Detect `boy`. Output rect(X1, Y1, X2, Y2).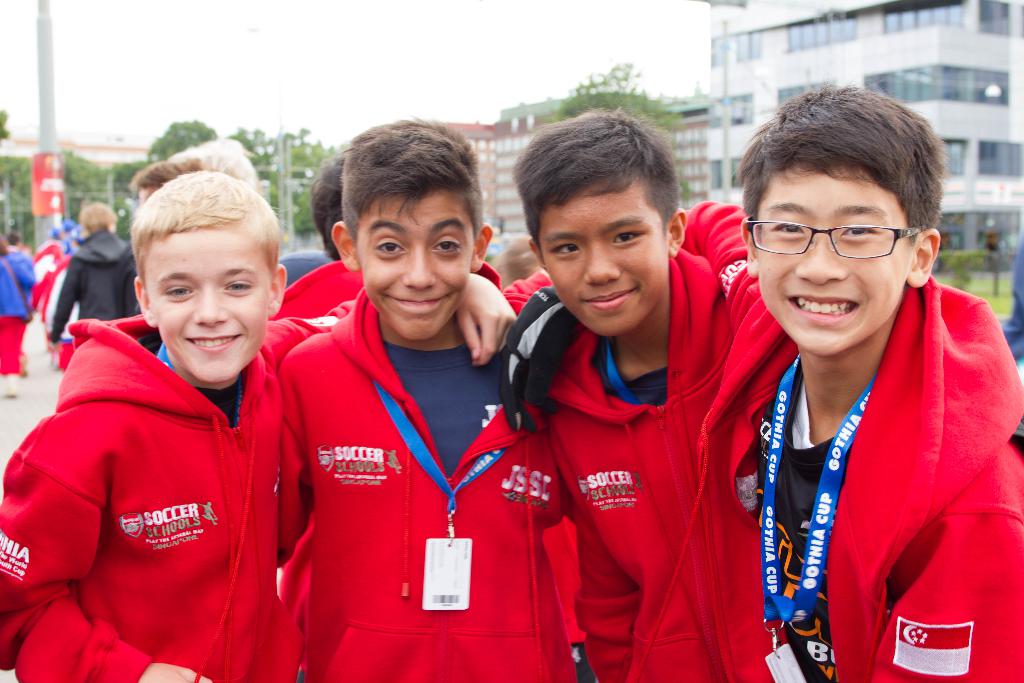
rect(266, 115, 559, 682).
